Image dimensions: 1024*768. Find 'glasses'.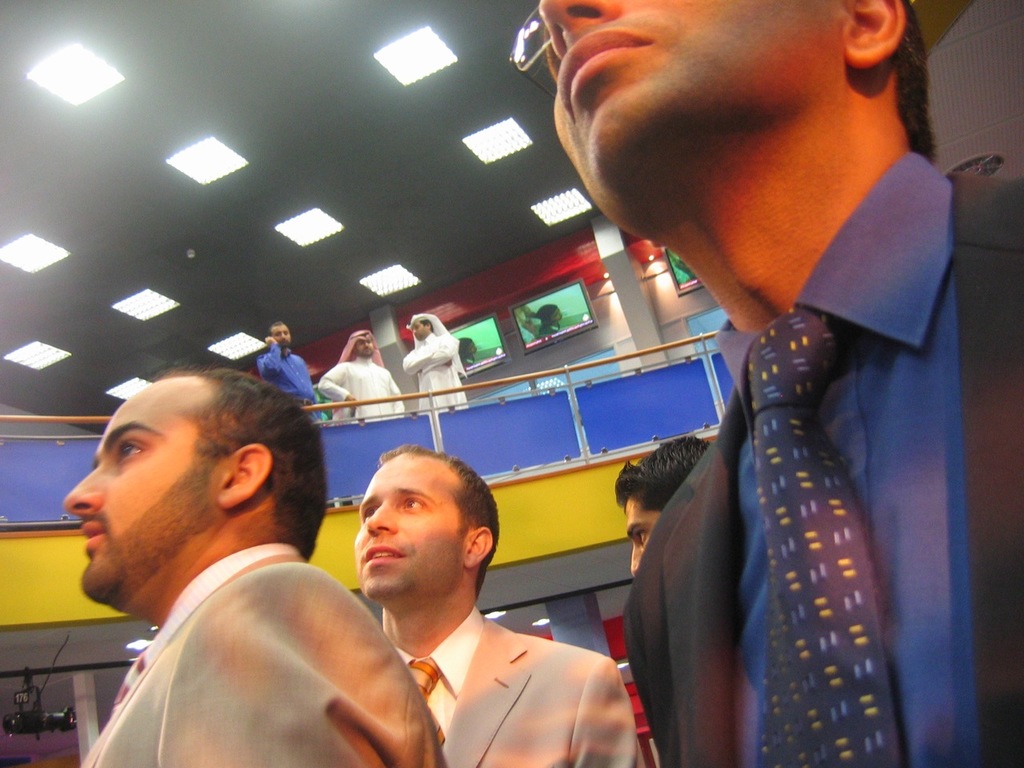
crop(498, 0, 554, 96).
